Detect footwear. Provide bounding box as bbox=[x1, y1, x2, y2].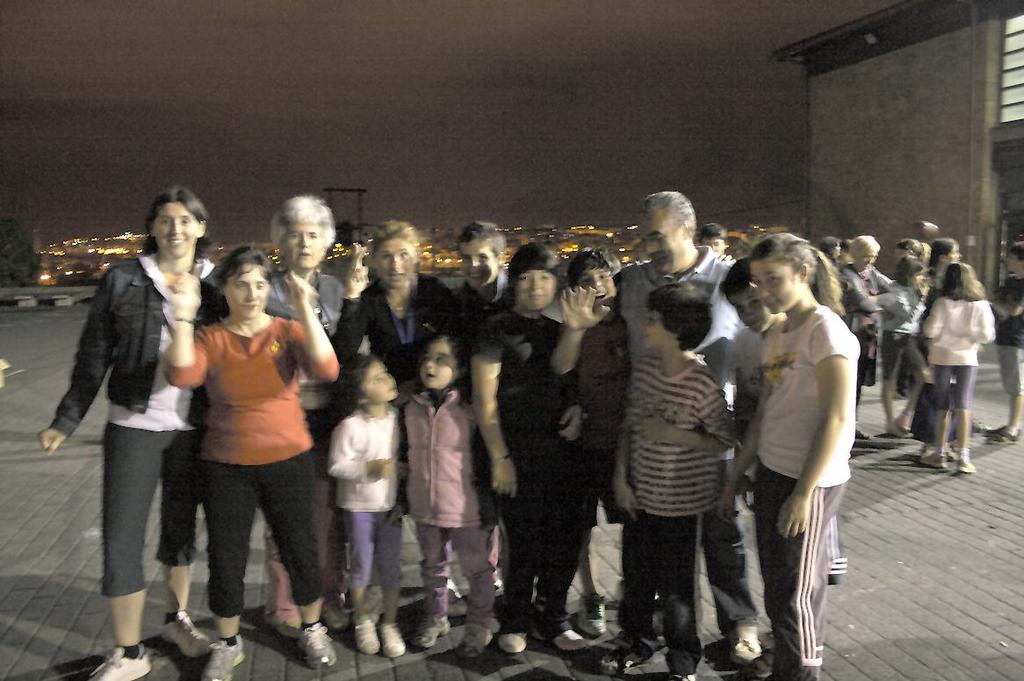
bbox=[494, 627, 525, 651].
